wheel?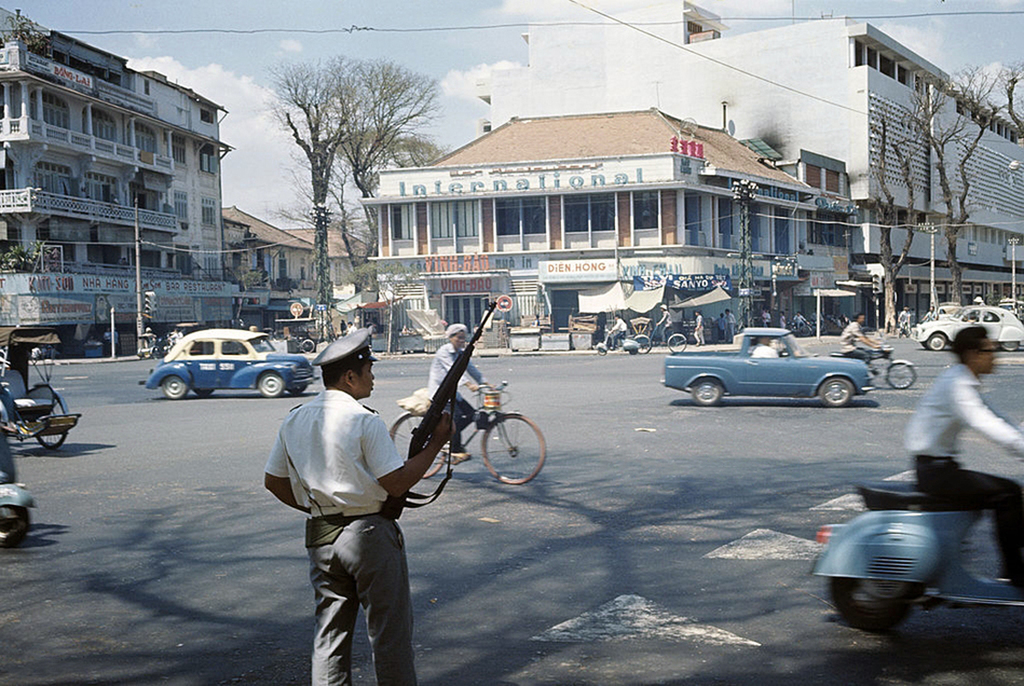
(left=627, top=341, right=641, bottom=357)
